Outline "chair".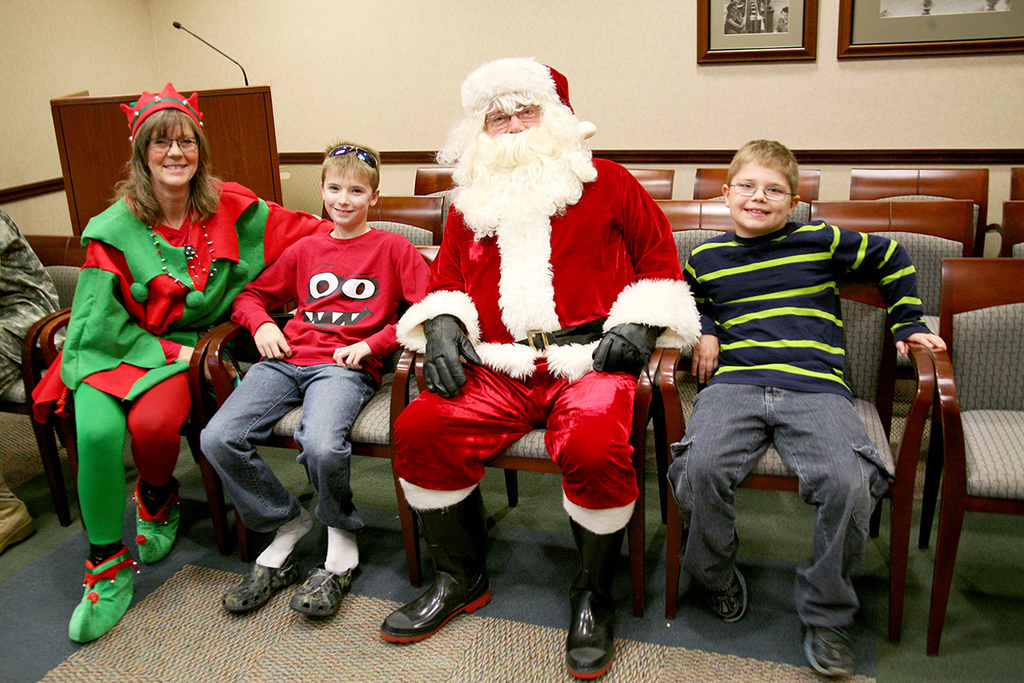
Outline: BBox(415, 169, 461, 227).
